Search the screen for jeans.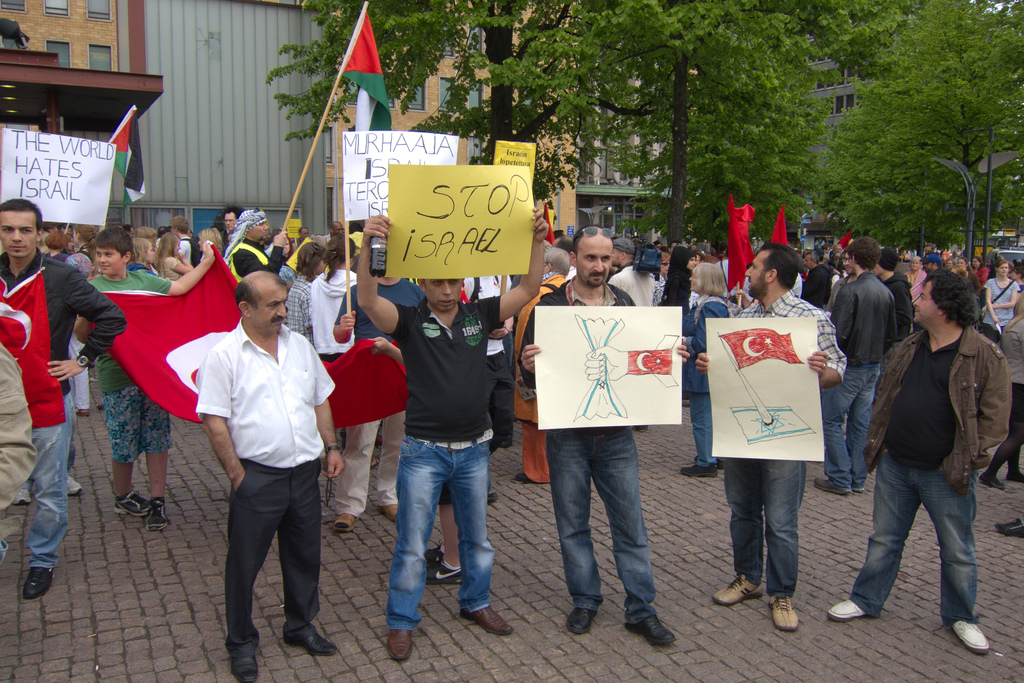
Found at pyautogui.locateOnScreen(31, 390, 70, 570).
